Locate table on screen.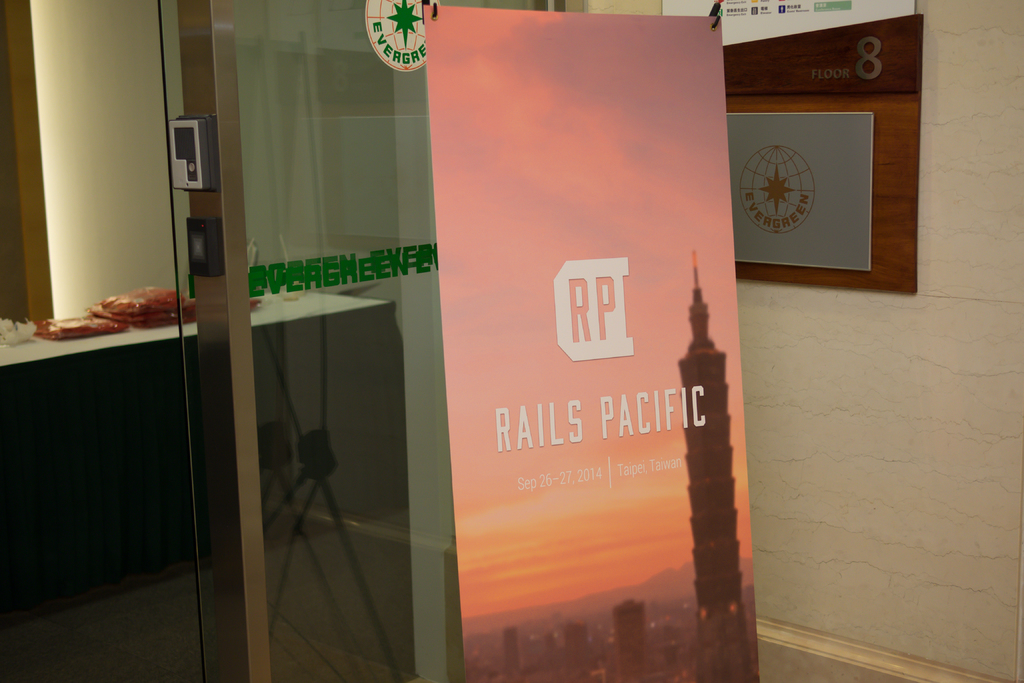
On screen at 0 283 388 623.
